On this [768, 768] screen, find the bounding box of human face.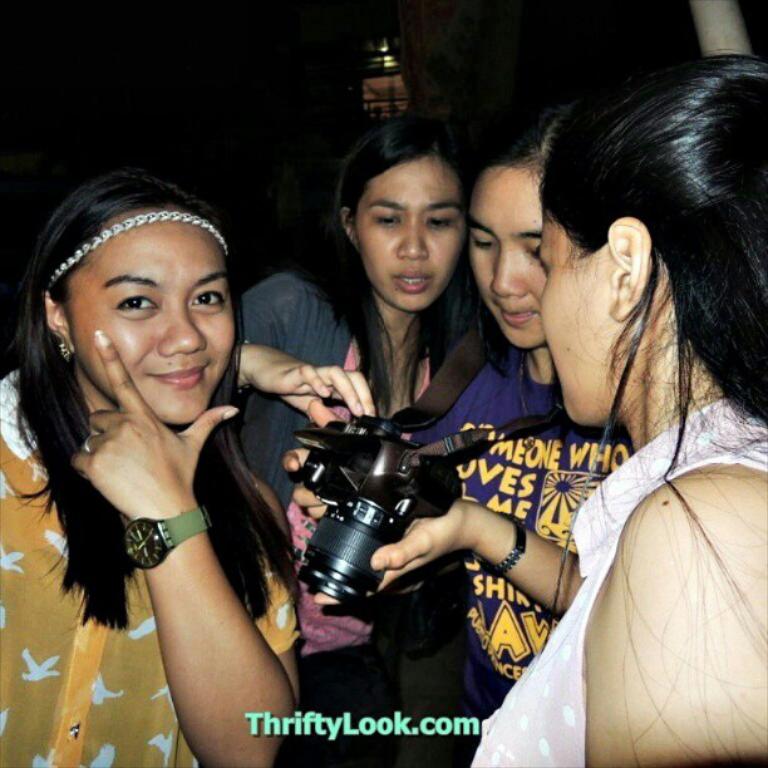
Bounding box: detection(358, 154, 469, 307).
